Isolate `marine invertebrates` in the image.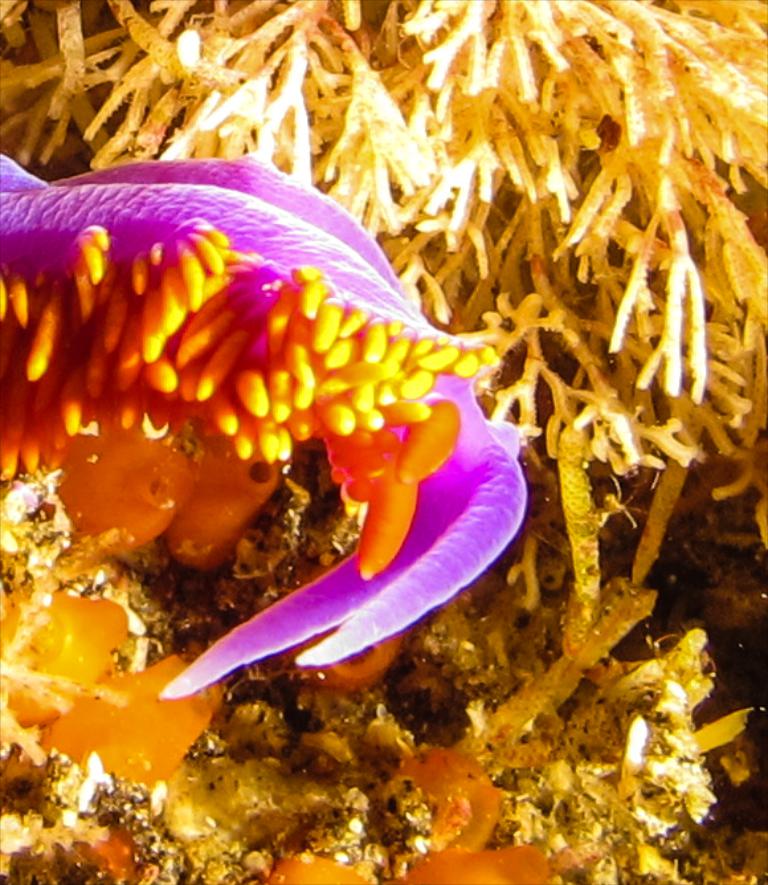
Isolated region: {"x1": 0, "y1": 0, "x2": 767, "y2": 620}.
